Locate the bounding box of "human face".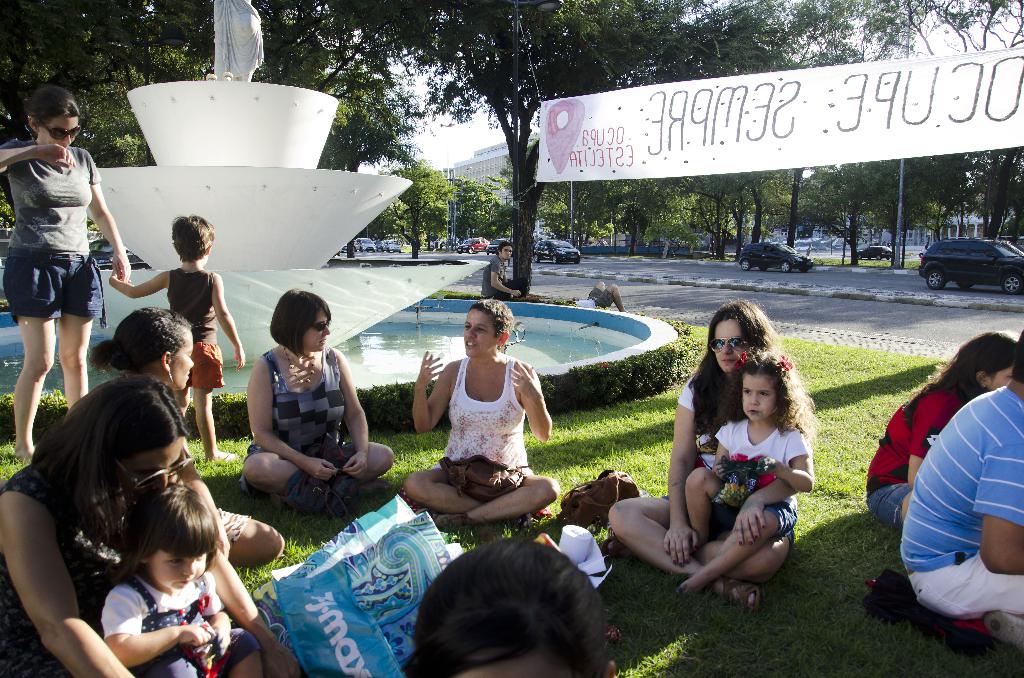
Bounding box: bbox=(39, 117, 77, 149).
